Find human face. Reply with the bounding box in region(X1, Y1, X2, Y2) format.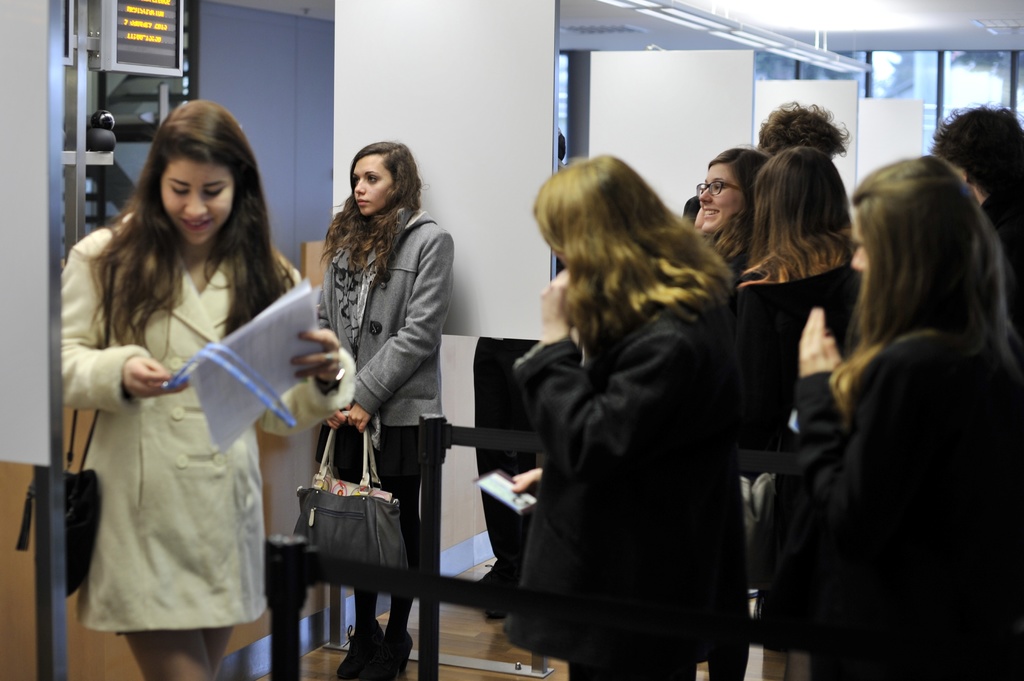
region(850, 225, 871, 272).
